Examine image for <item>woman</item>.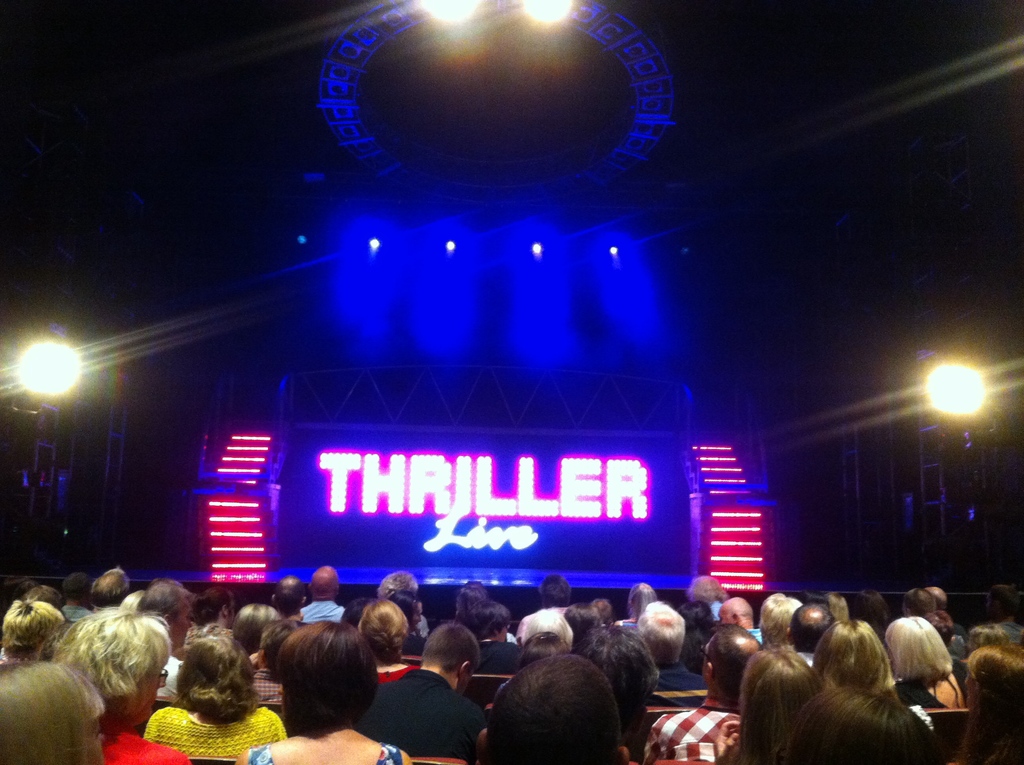
Examination result: [227,617,386,754].
